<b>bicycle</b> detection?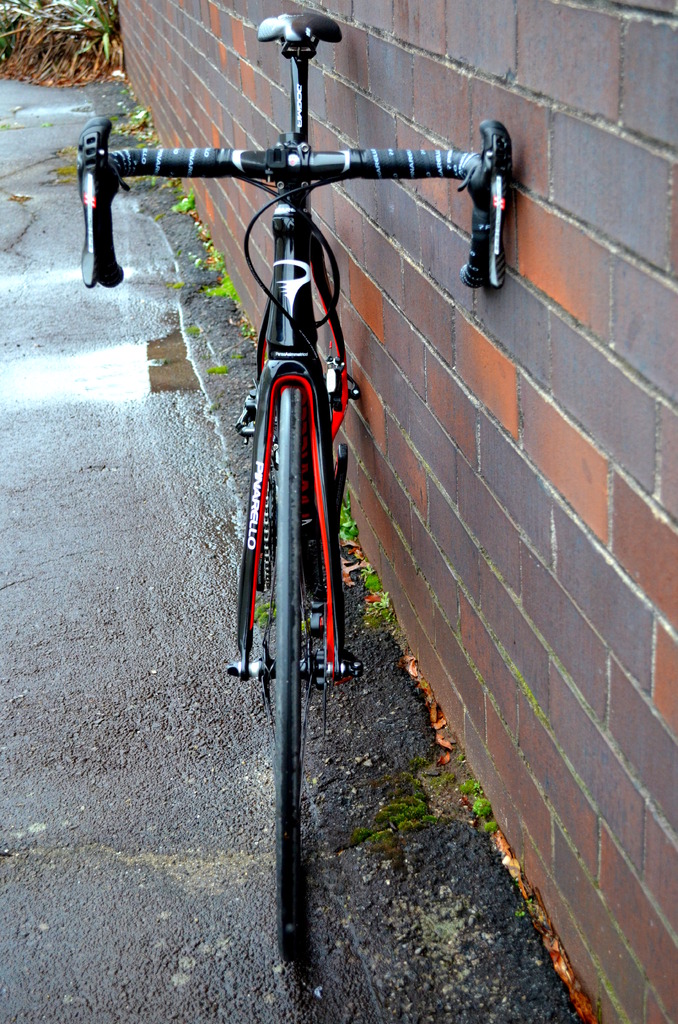
pyautogui.locateOnScreen(77, 13, 510, 962)
